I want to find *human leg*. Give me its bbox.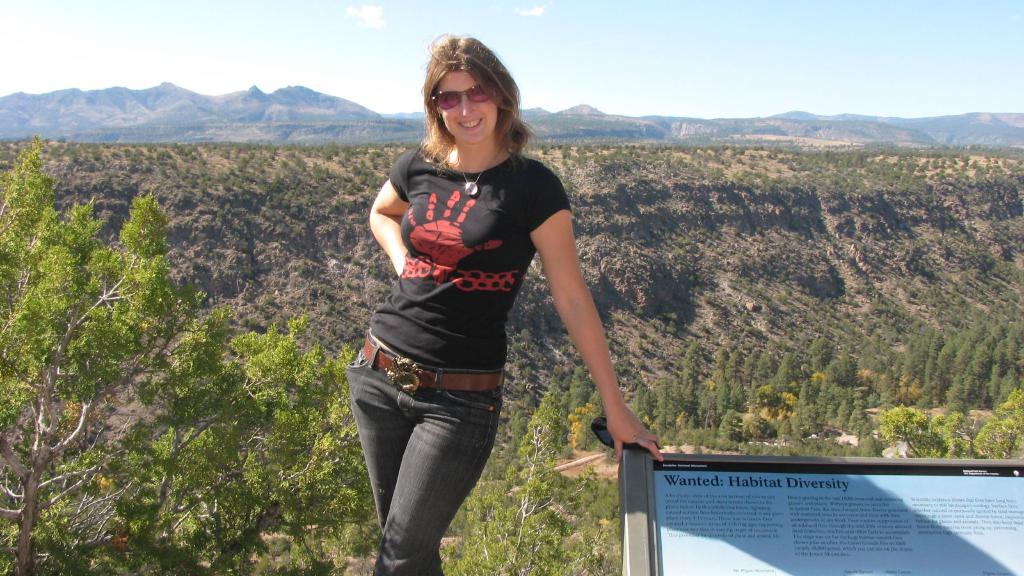
rect(374, 396, 495, 575).
